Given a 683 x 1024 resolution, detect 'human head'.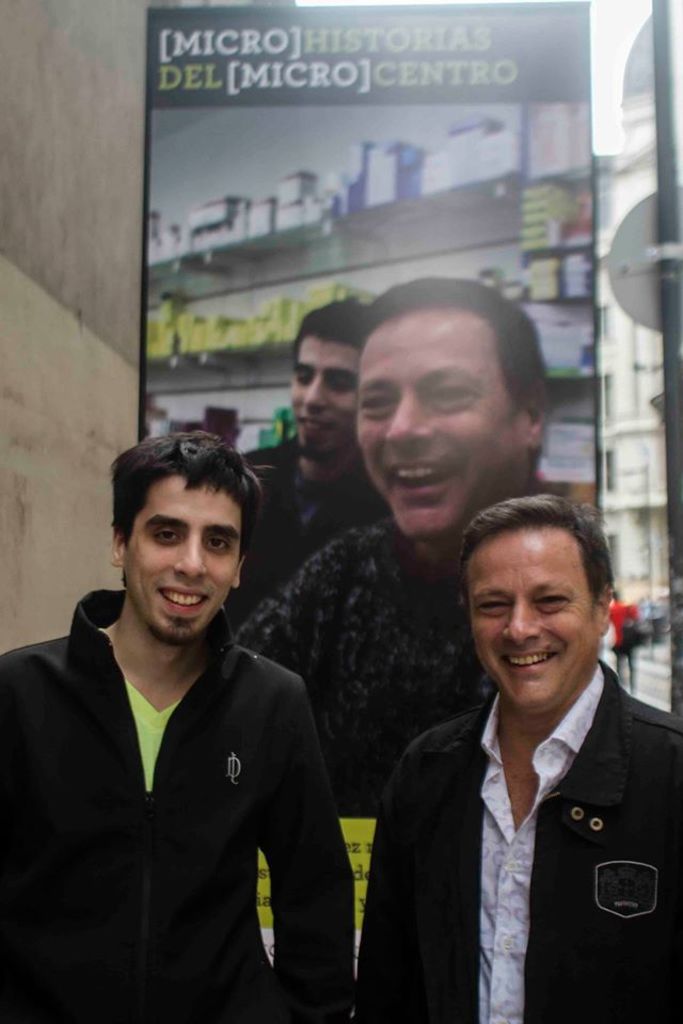
detection(461, 498, 611, 718).
